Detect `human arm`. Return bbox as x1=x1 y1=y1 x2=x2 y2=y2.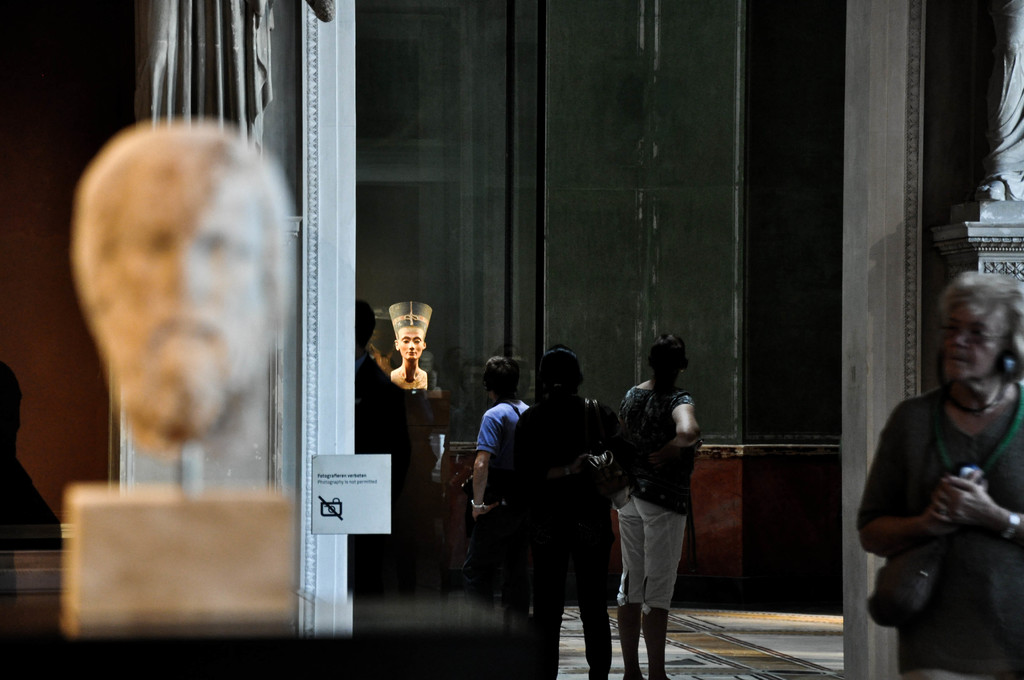
x1=472 y1=414 x2=502 y2=523.
